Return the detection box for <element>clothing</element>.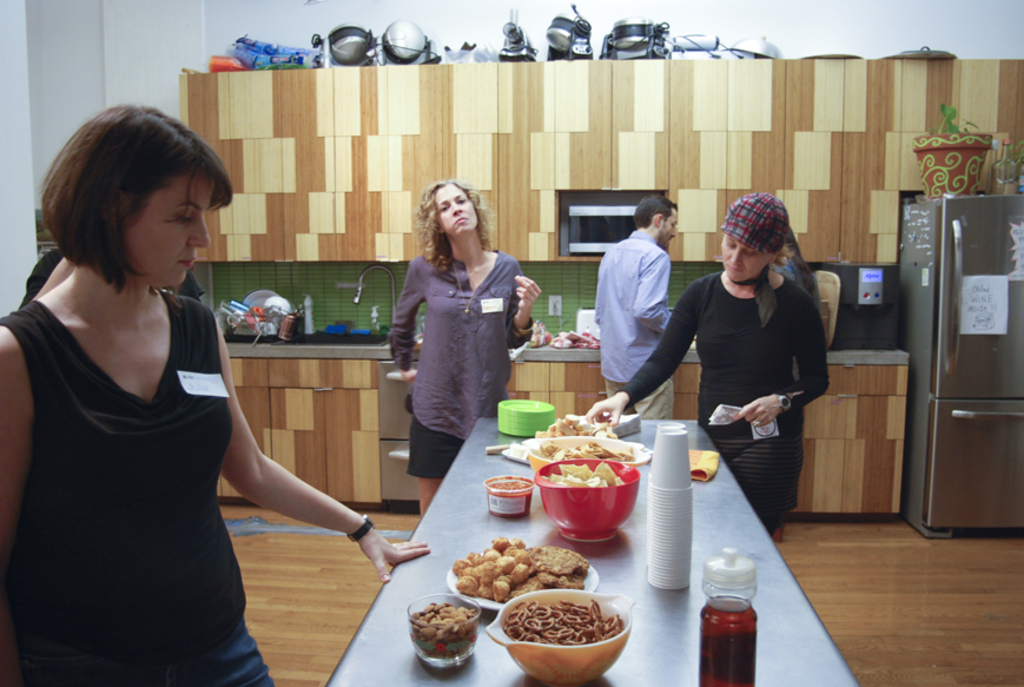
bbox=(396, 246, 513, 430).
